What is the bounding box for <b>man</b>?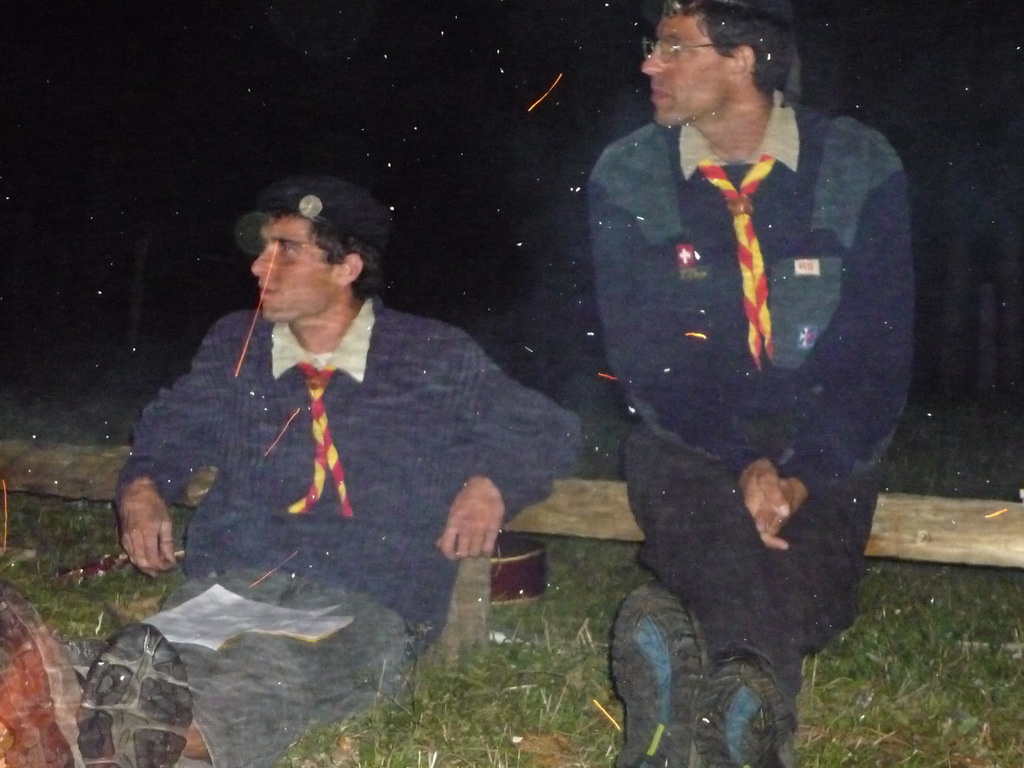
bbox(0, 172, 589, 767).
